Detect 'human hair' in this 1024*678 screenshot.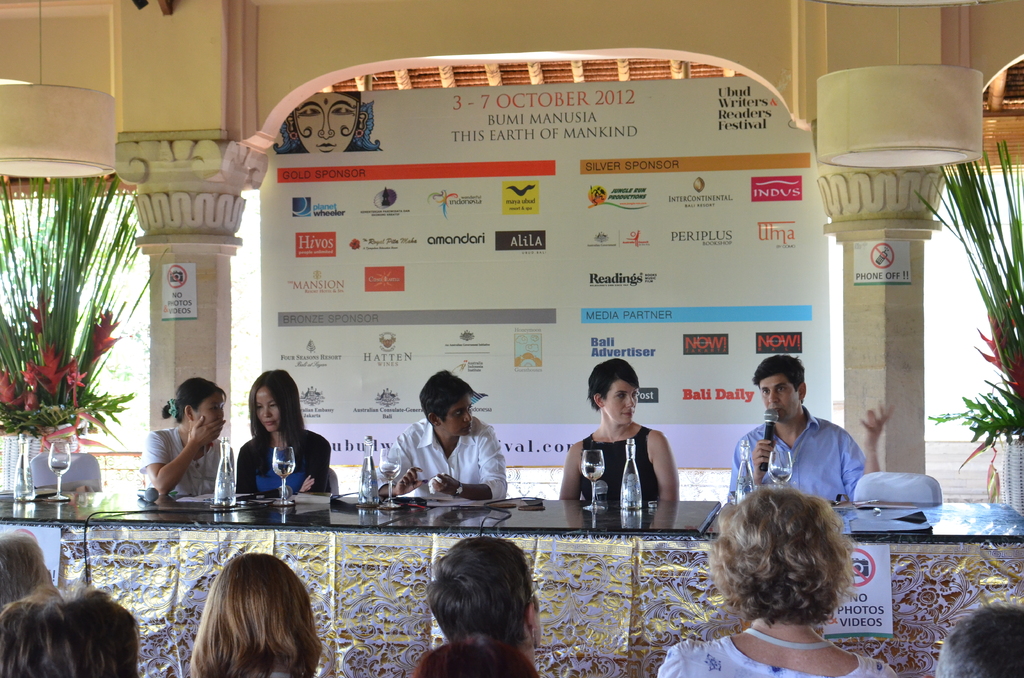
Detection: [750,349,806,390].
